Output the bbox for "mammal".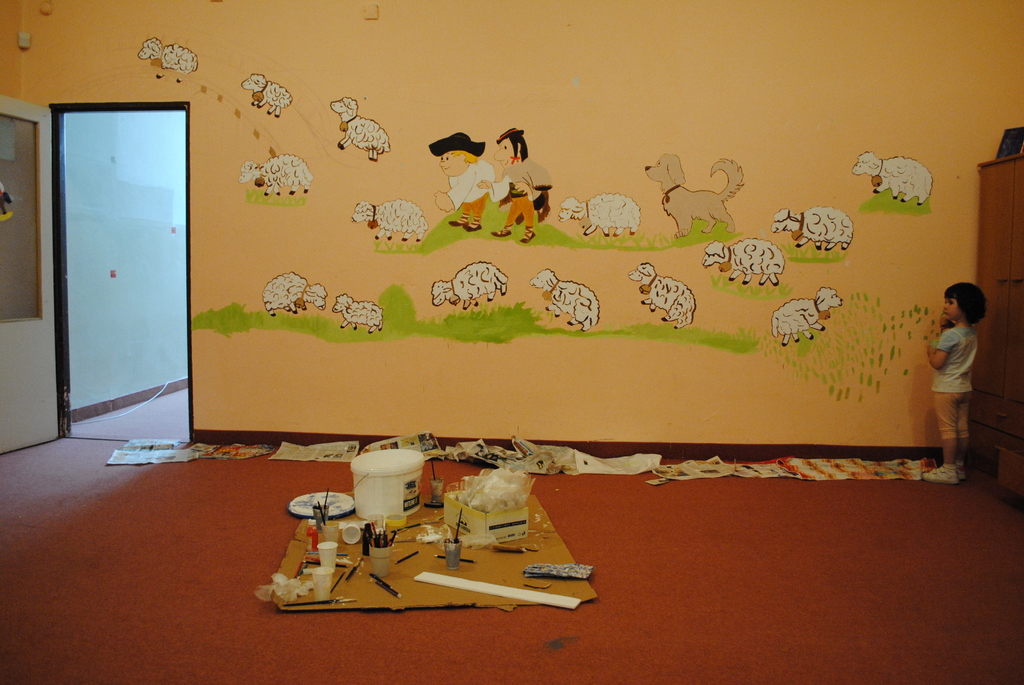
557/189/644/237.
